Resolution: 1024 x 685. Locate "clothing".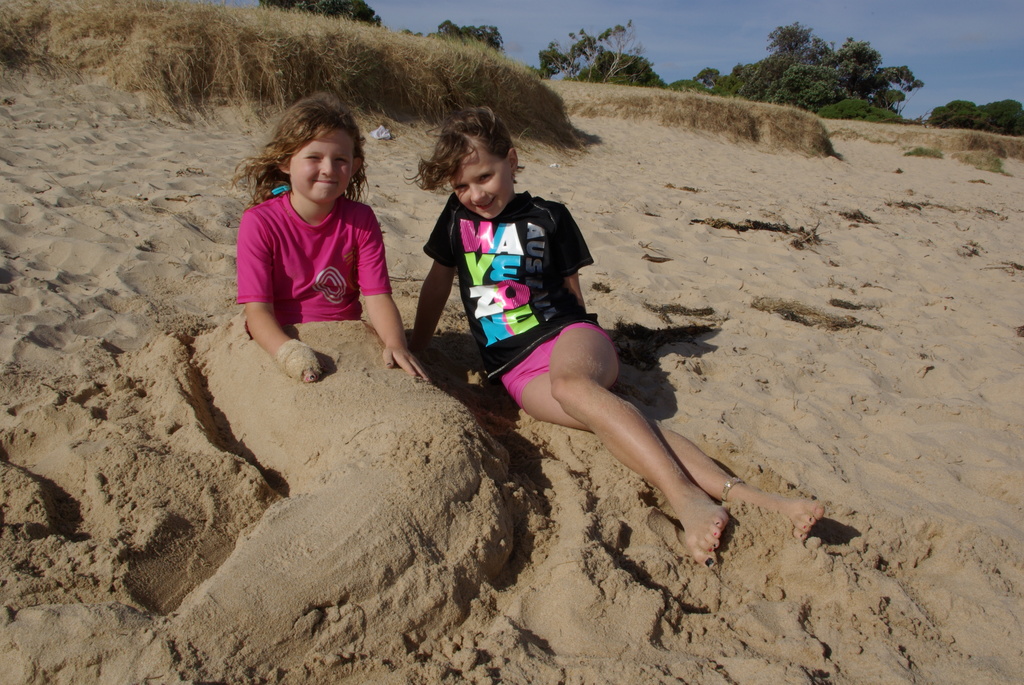
239,194,396,323.
